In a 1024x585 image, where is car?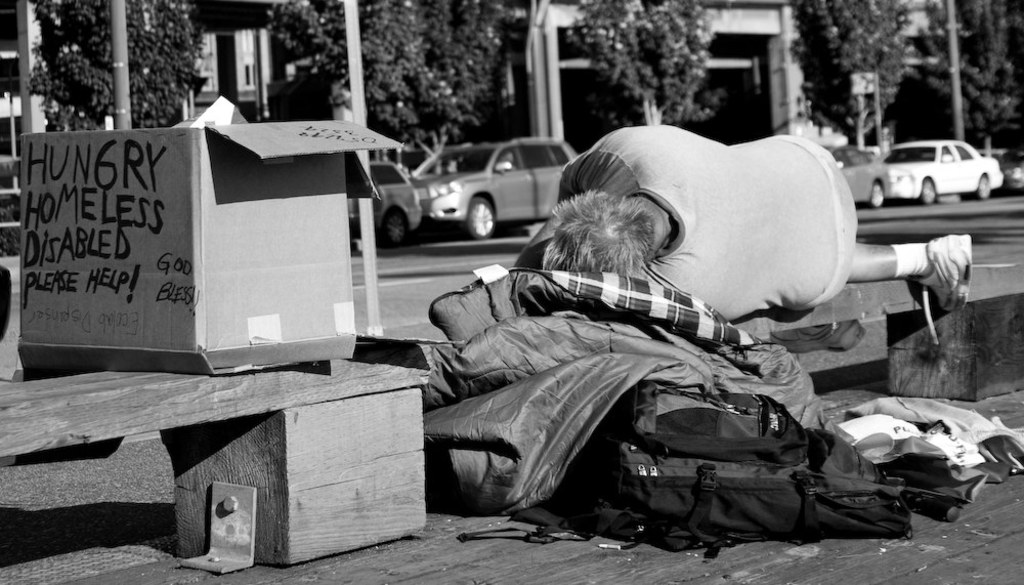
select_region(850, 130, 1008, 205).
